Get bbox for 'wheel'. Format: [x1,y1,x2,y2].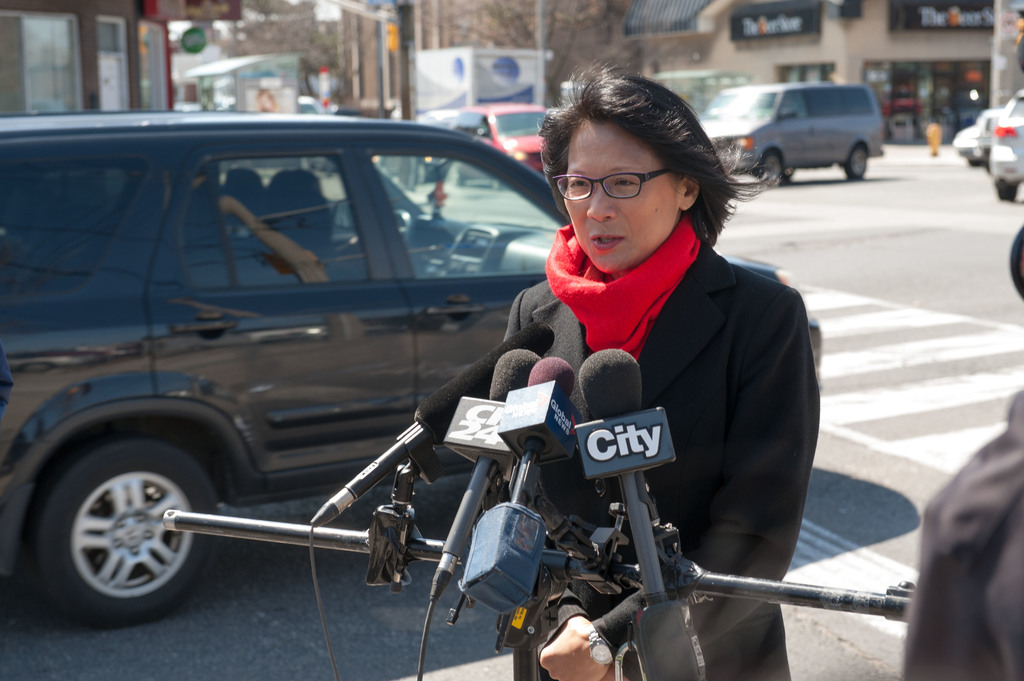
[840,154,868,182].
